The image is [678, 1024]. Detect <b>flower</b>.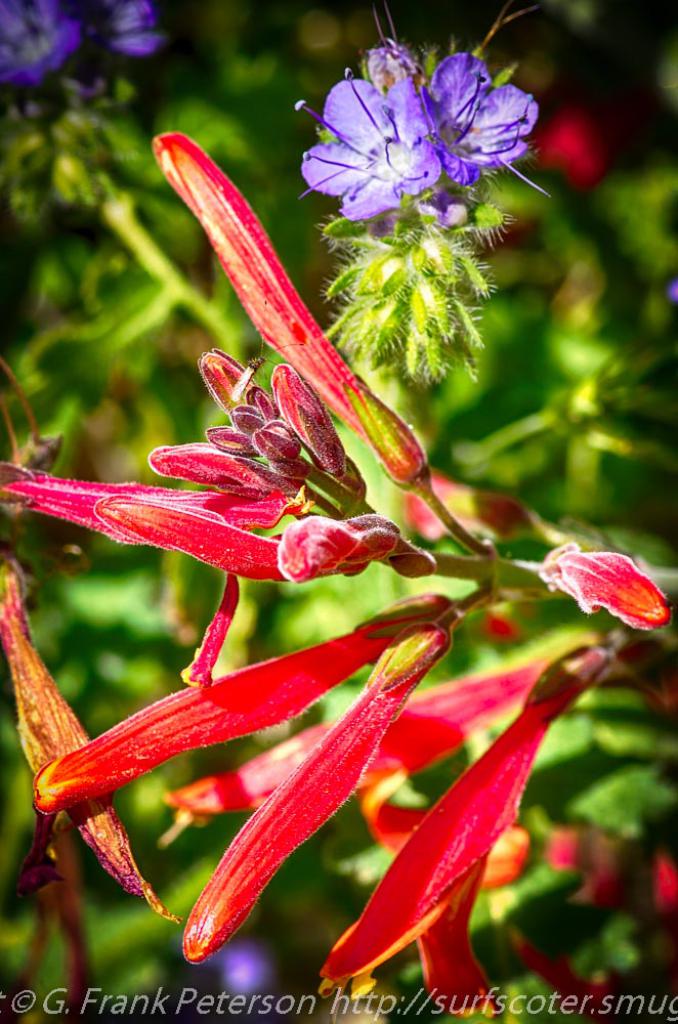
Detection: crop(109, 1, 165, 54).
